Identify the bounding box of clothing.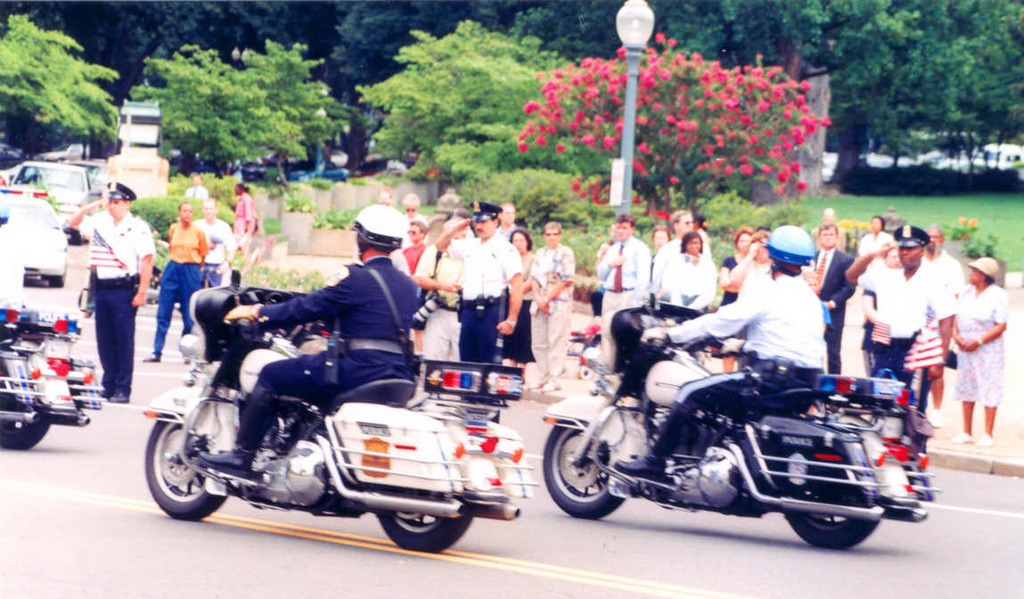
(left=248, top=254, right=430, bottom=444).
